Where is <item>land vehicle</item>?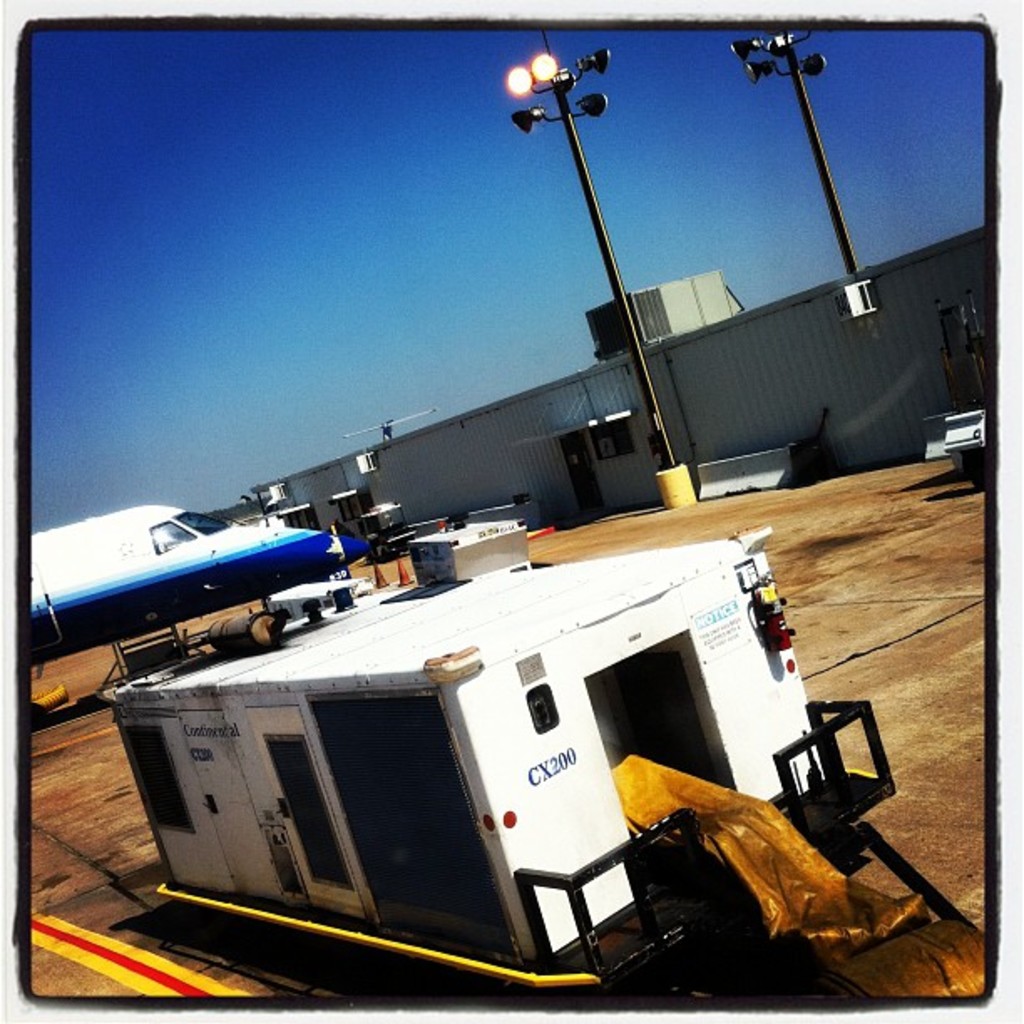
366/500/420/562.
